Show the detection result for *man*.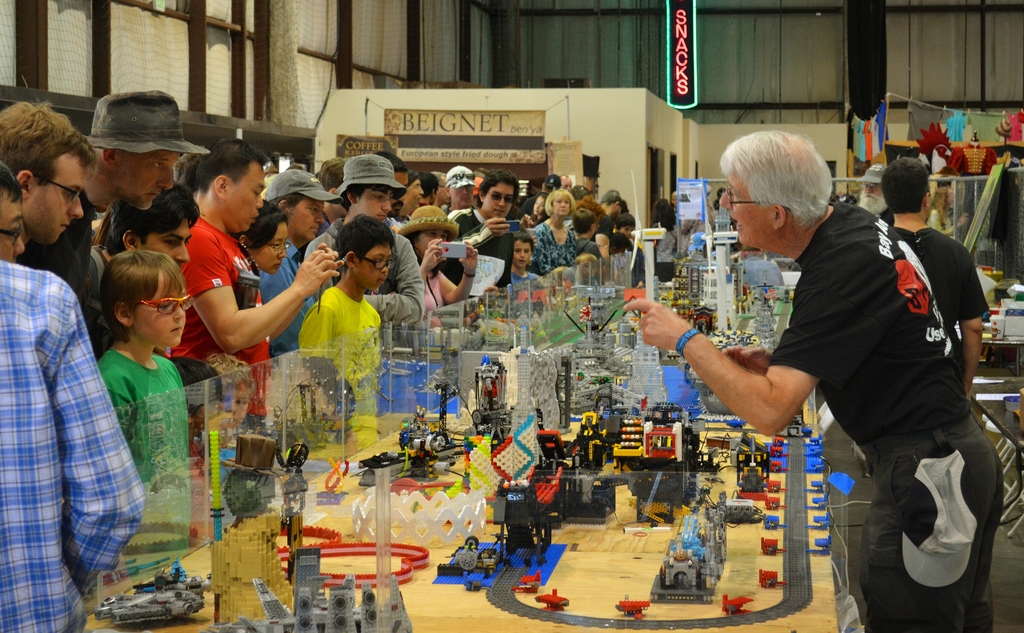
Rect(877, 148, 995, 399).
